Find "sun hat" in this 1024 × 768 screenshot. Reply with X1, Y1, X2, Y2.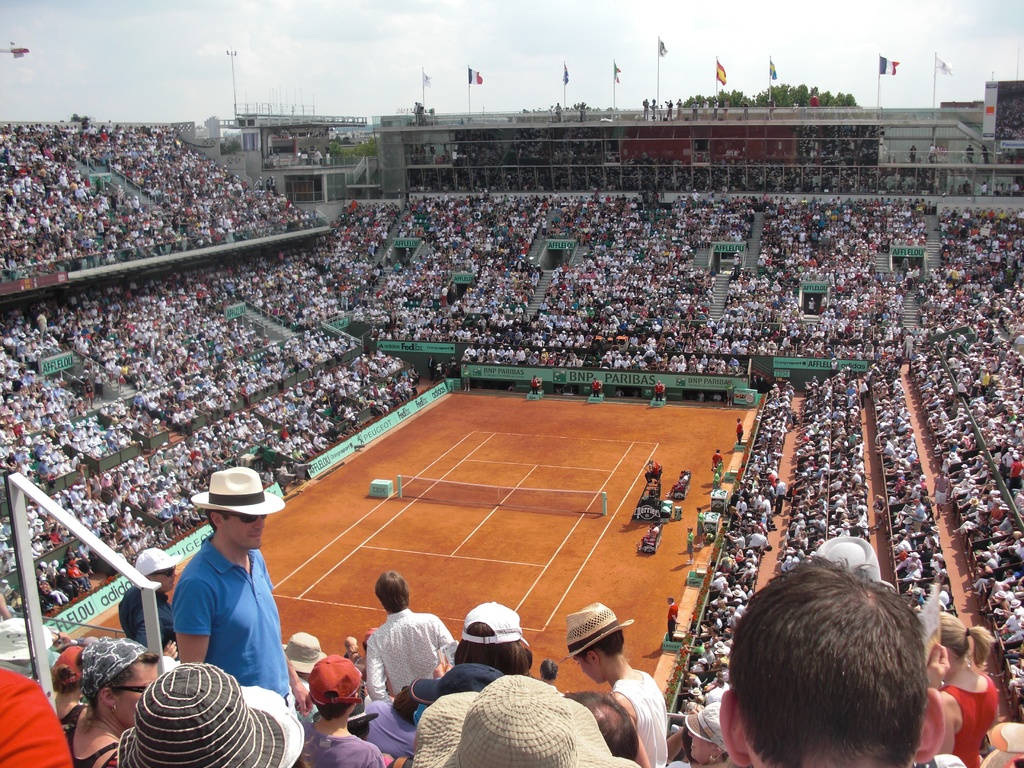
360, 627, 376, 651.
